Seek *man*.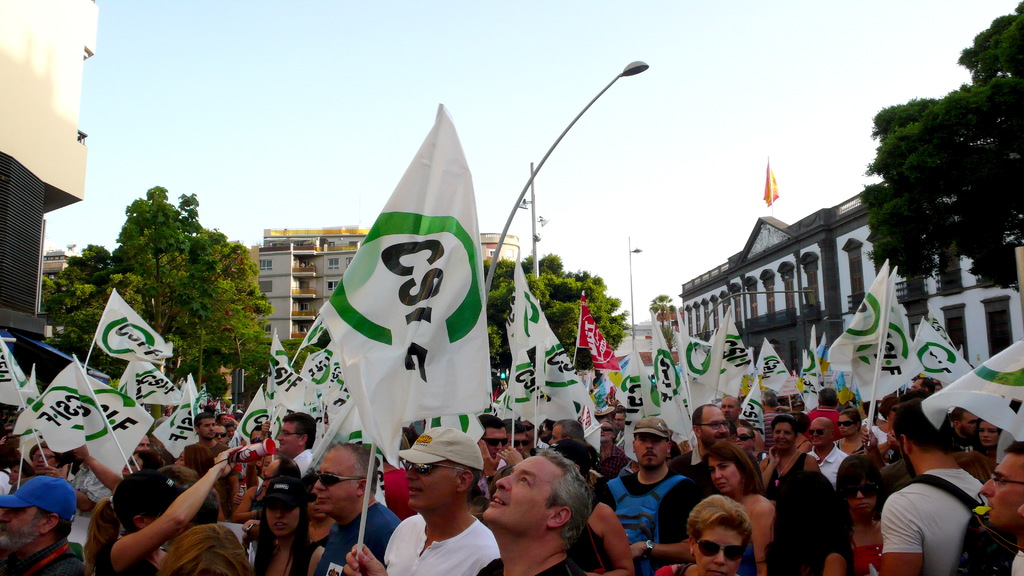
detection(0, 473, 87, 575).
